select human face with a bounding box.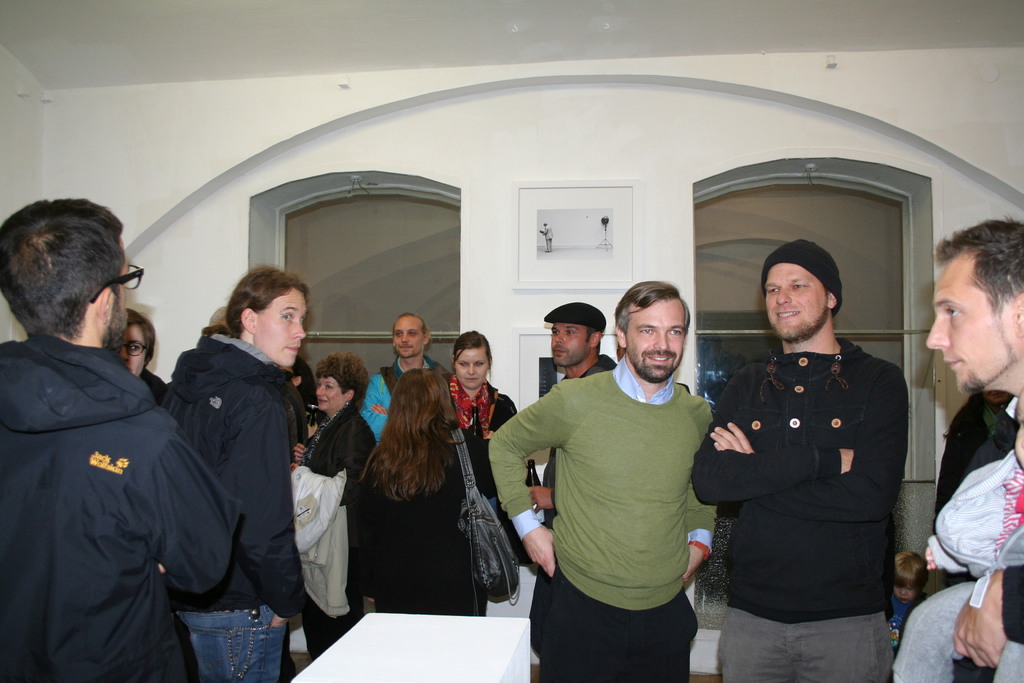
316/374/352/411.
